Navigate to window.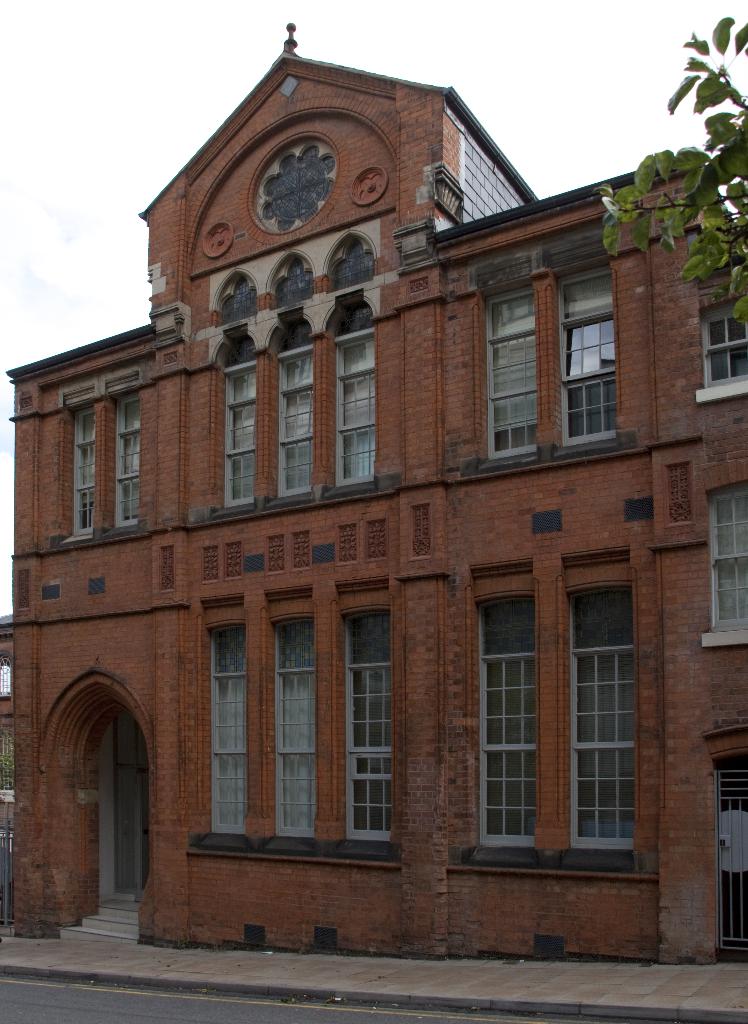
Navigation target: bbox=(542, 248, 619, 451).
